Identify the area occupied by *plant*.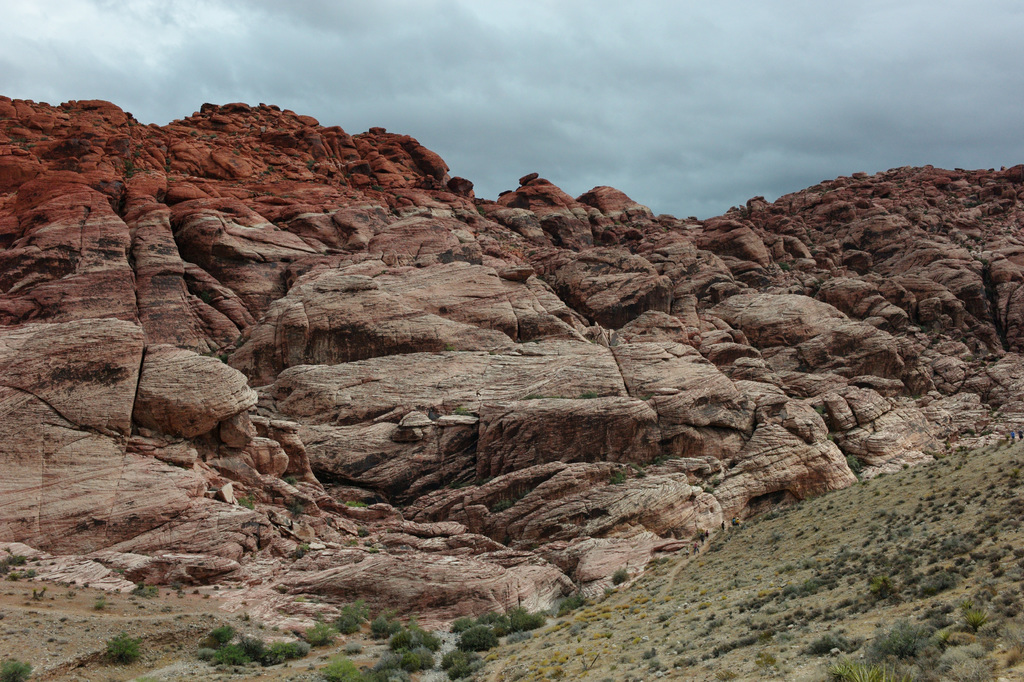
Area: select_region(652, 458, 676, 467).
